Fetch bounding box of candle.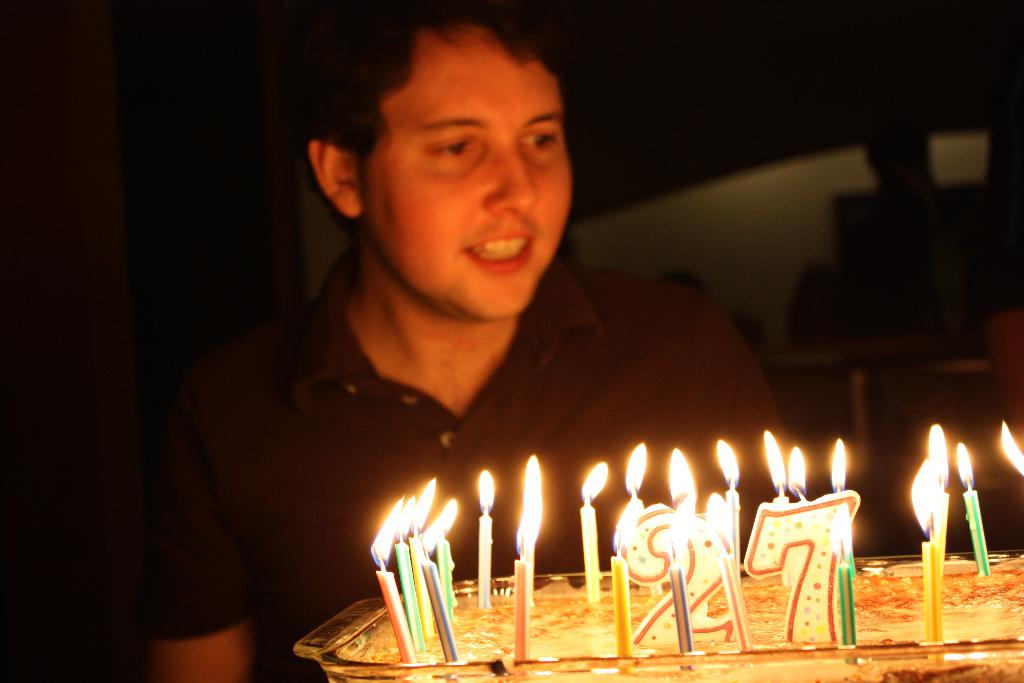
Bbox: <bbox>475, 473, 492, 609</bbox>.
